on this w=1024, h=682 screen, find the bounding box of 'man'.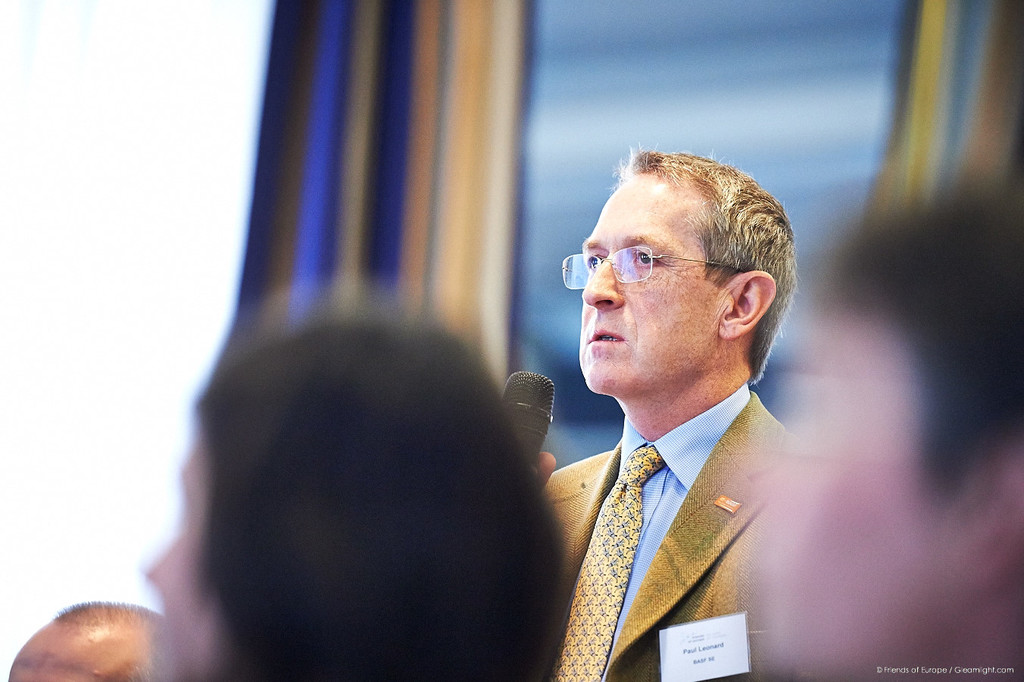
Bounding box: 751/162/1023/681.
